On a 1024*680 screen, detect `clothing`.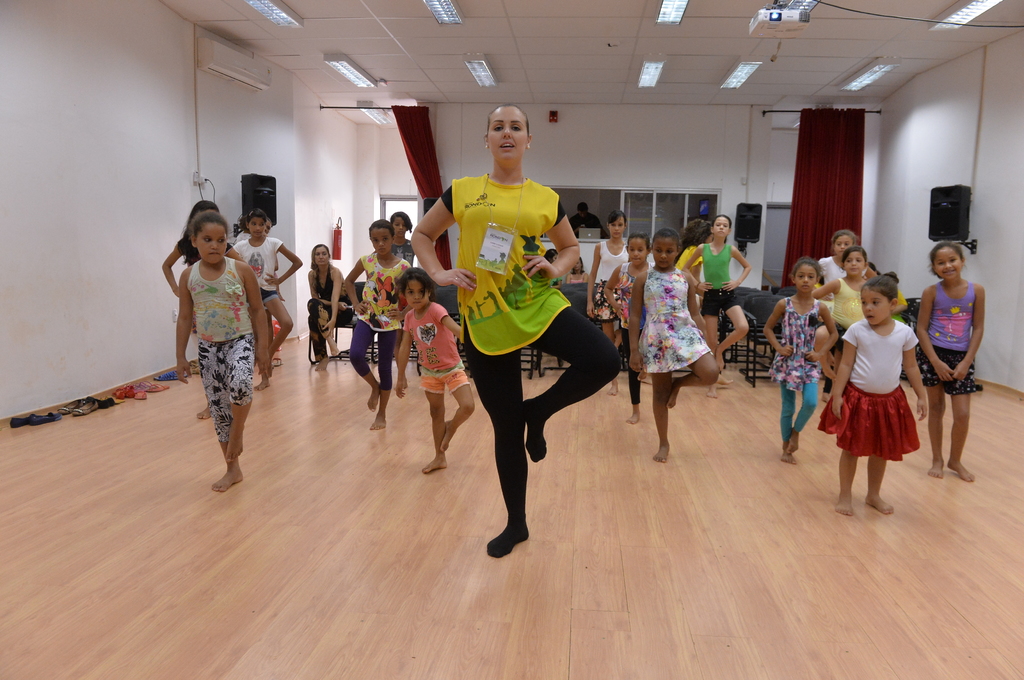
<region>828, 277, 865, 353</region>.
